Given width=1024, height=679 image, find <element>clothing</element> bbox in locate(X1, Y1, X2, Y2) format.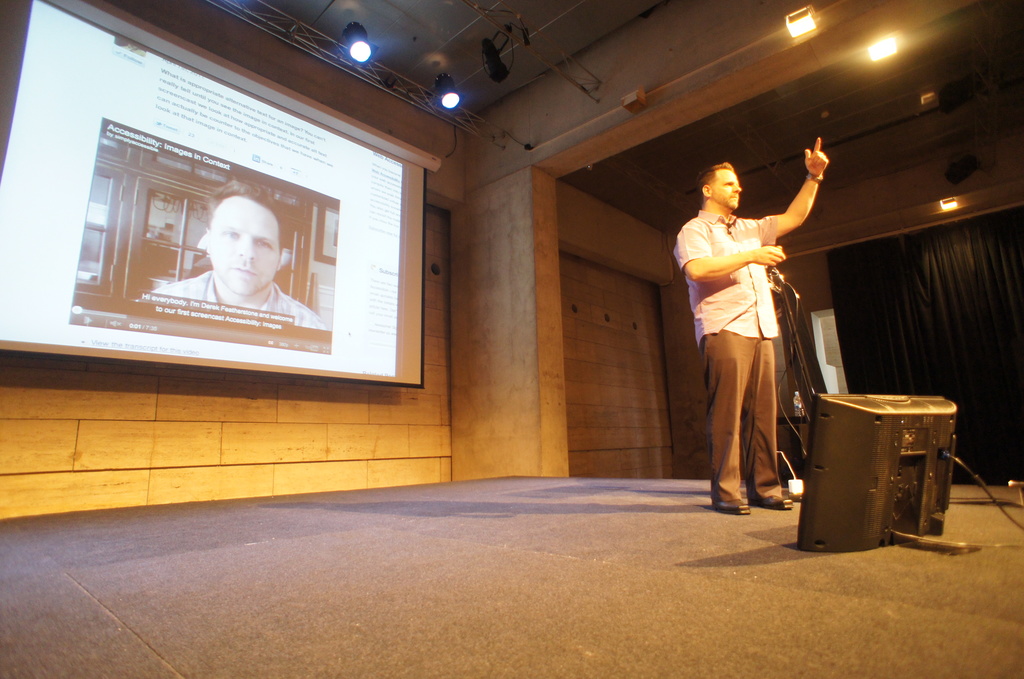
locate(154, 266, 328, 326).
